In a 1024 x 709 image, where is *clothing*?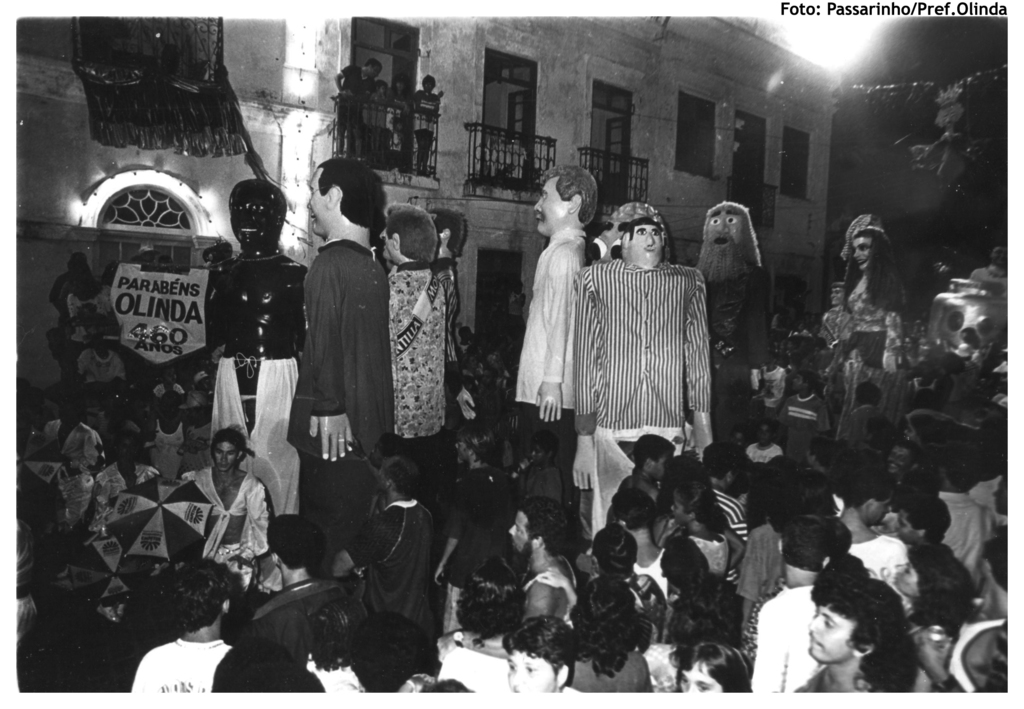
Rect(745, 569, 812, 695).
